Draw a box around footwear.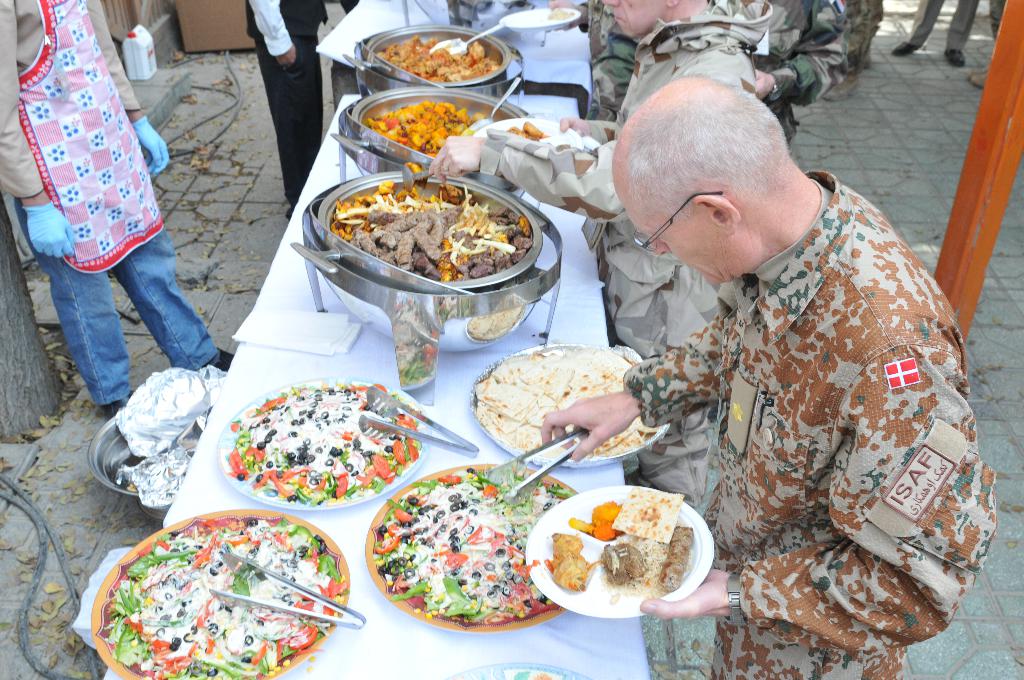
<region>216, 346, 234, 373</region>.
